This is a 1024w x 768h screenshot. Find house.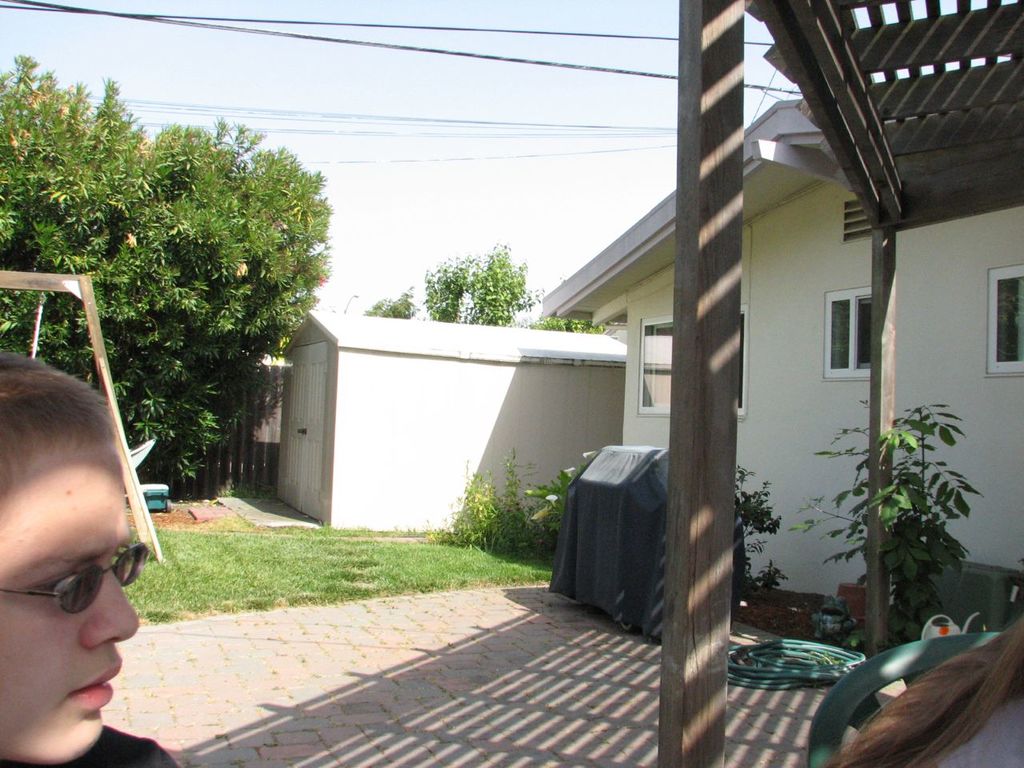
Bounding box: 271,310,638,538.
